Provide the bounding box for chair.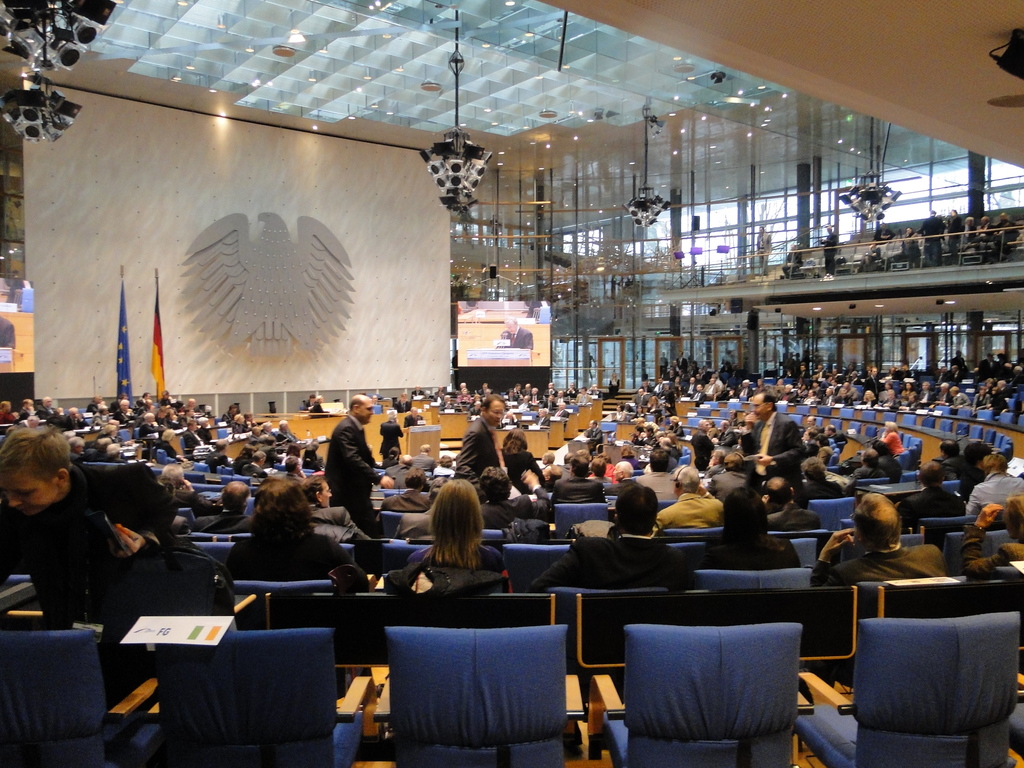
pyautogui.locateOnScreen(586, 624, 810, 767).
